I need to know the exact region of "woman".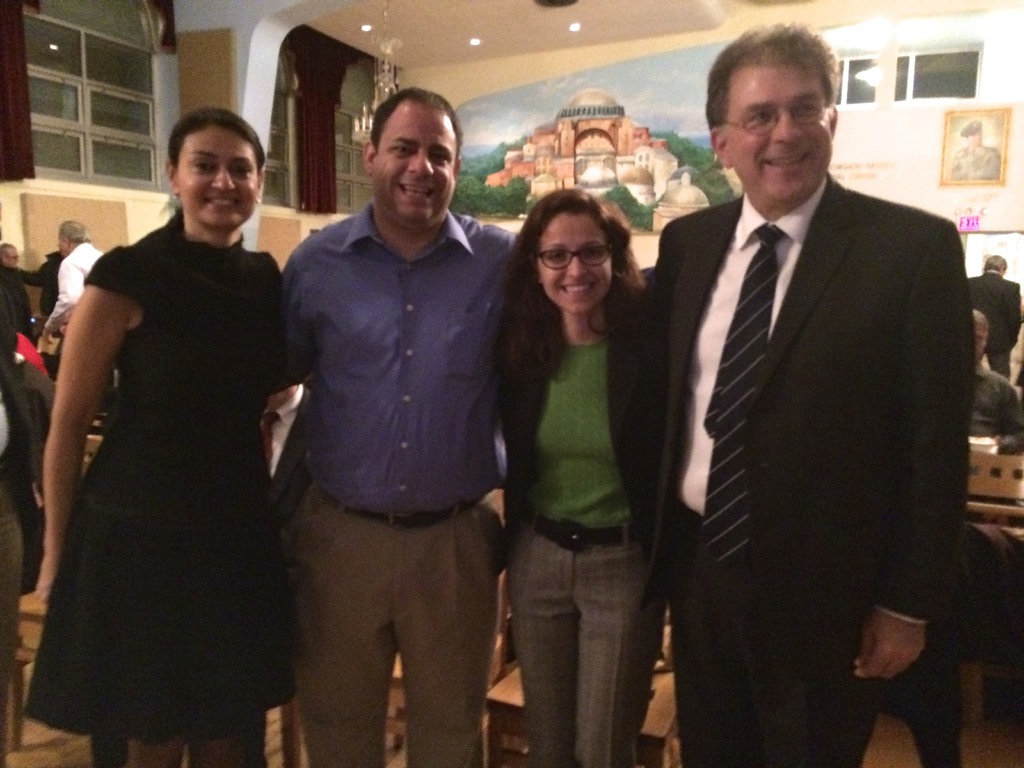
Region: 18, 108, 293, 767.
